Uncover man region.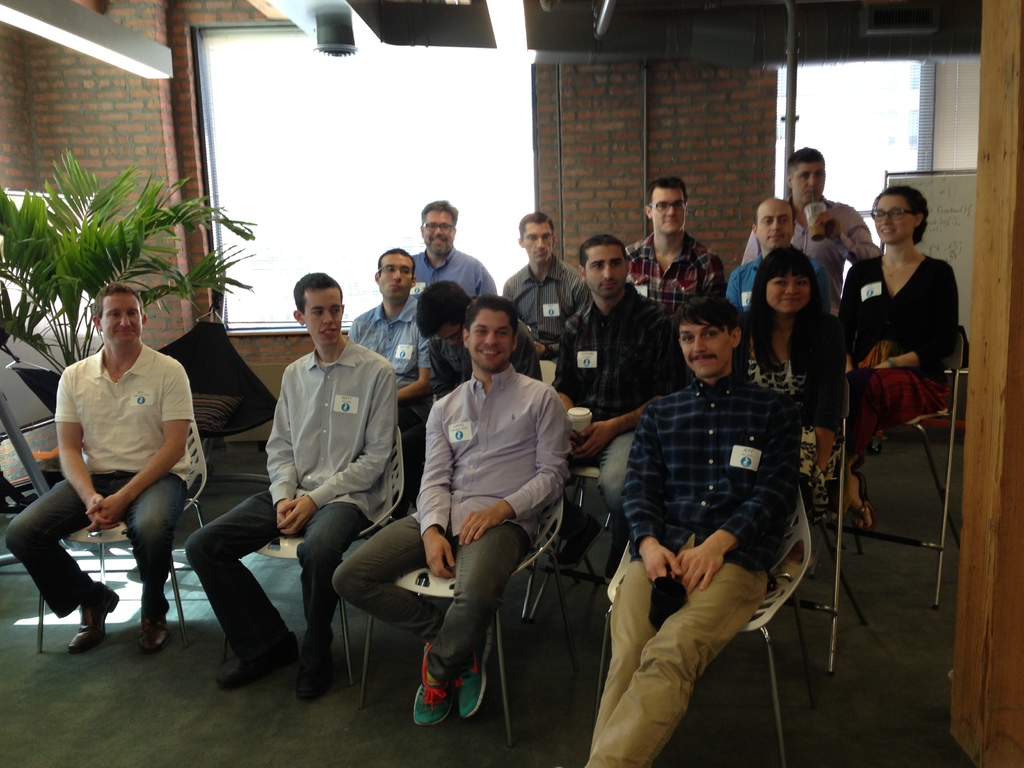
Uncovered: left=182, top=267, right=397, bottom=705.
